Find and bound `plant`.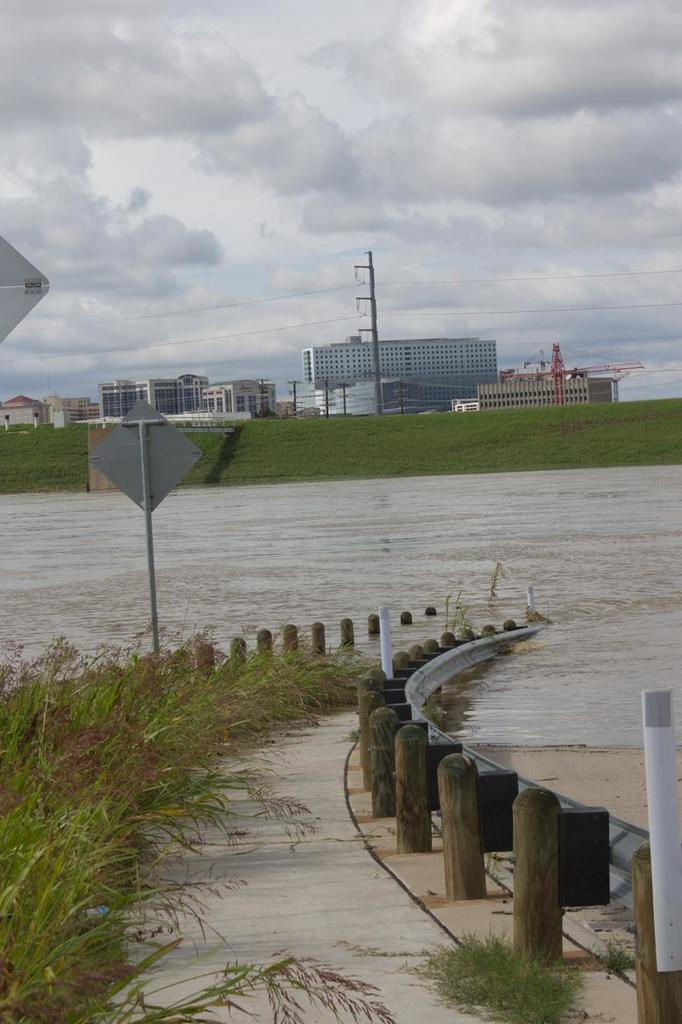
Bound: 605 942 638 974.
